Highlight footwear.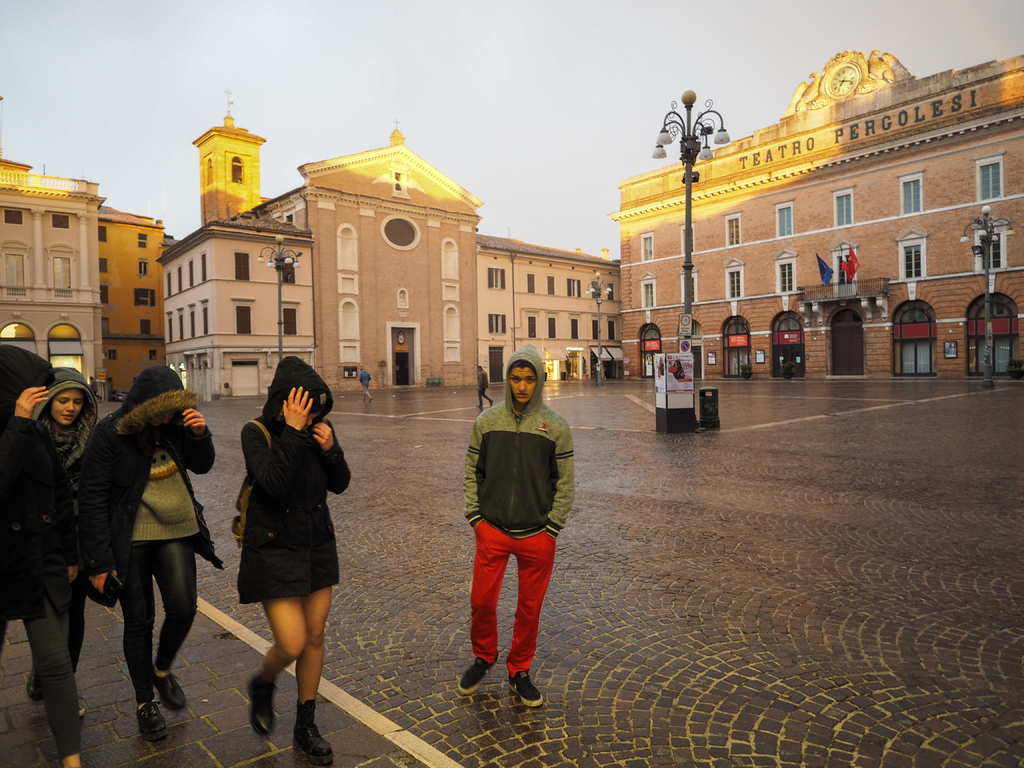
Highlighted region: 152, 666, 186, 712.
